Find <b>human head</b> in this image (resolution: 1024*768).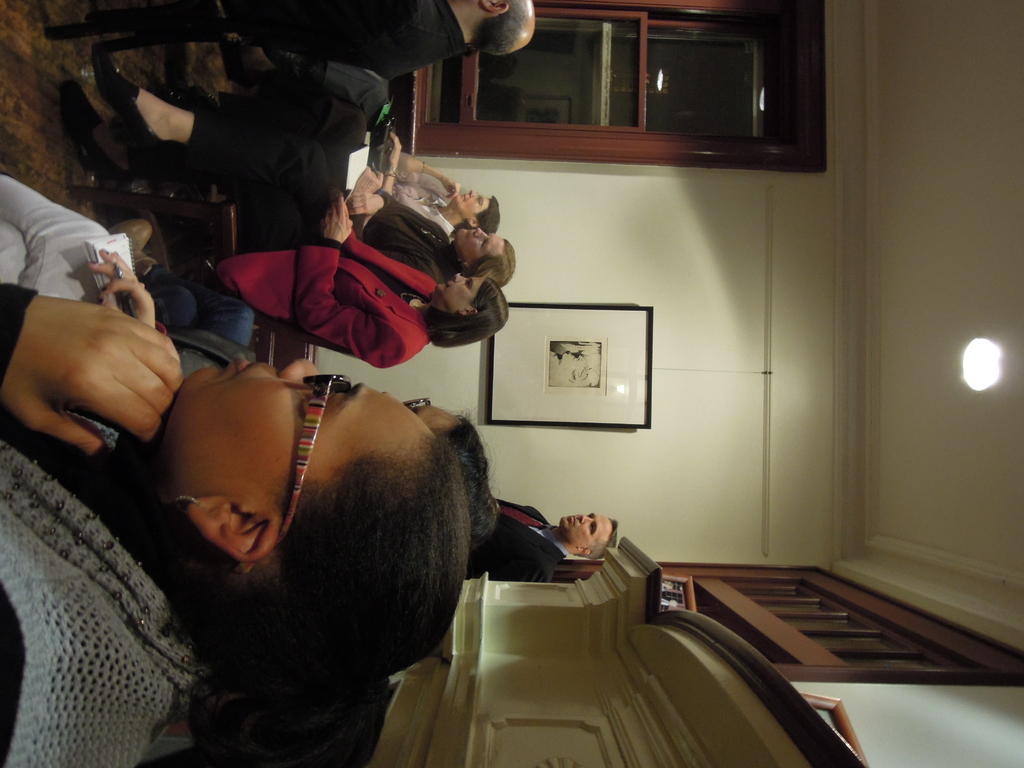
crop(138, 375, 444, 620).
